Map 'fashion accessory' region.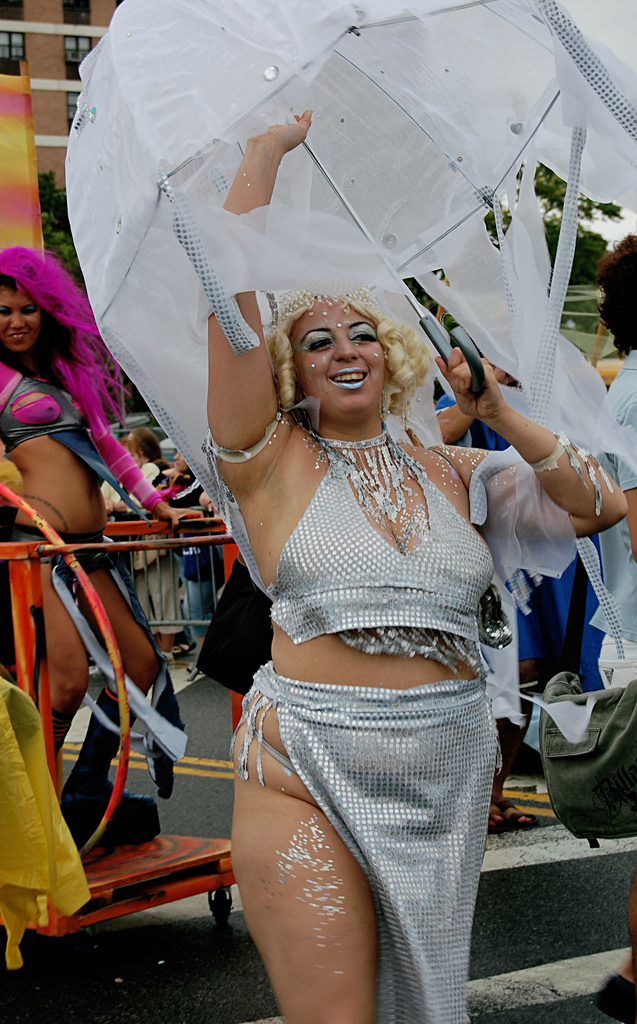
Mapped to 196 405 280 528.
